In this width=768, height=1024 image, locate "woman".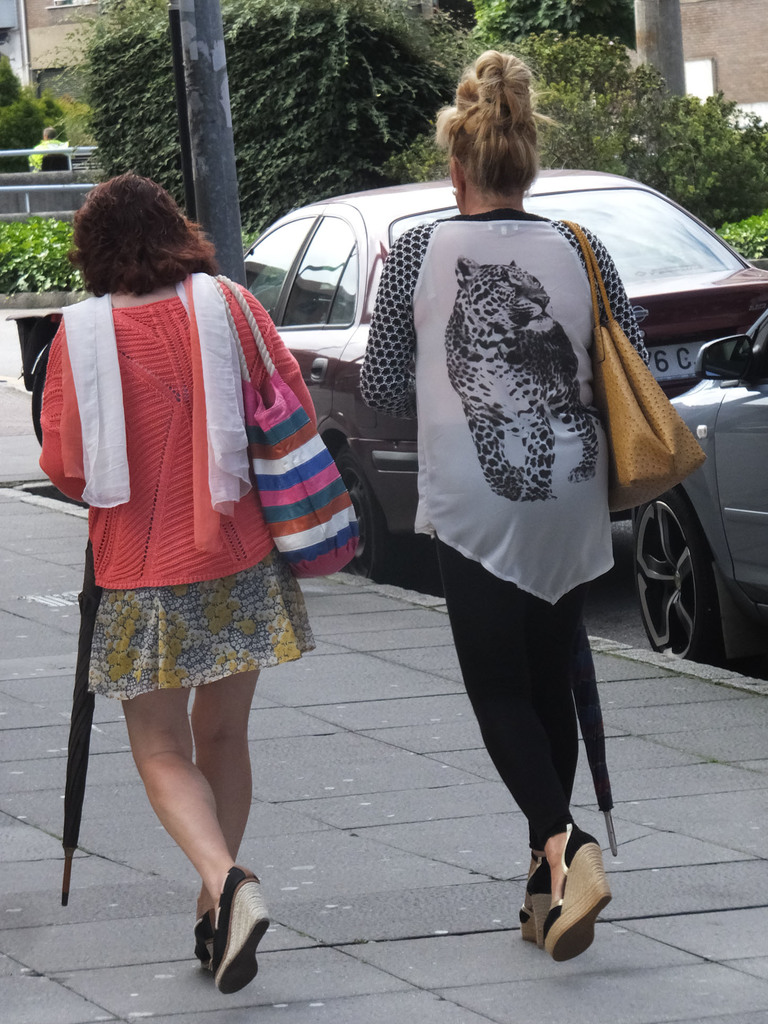
Bounding box: <bbox>38, 173, 320, 1001</bbox>.
